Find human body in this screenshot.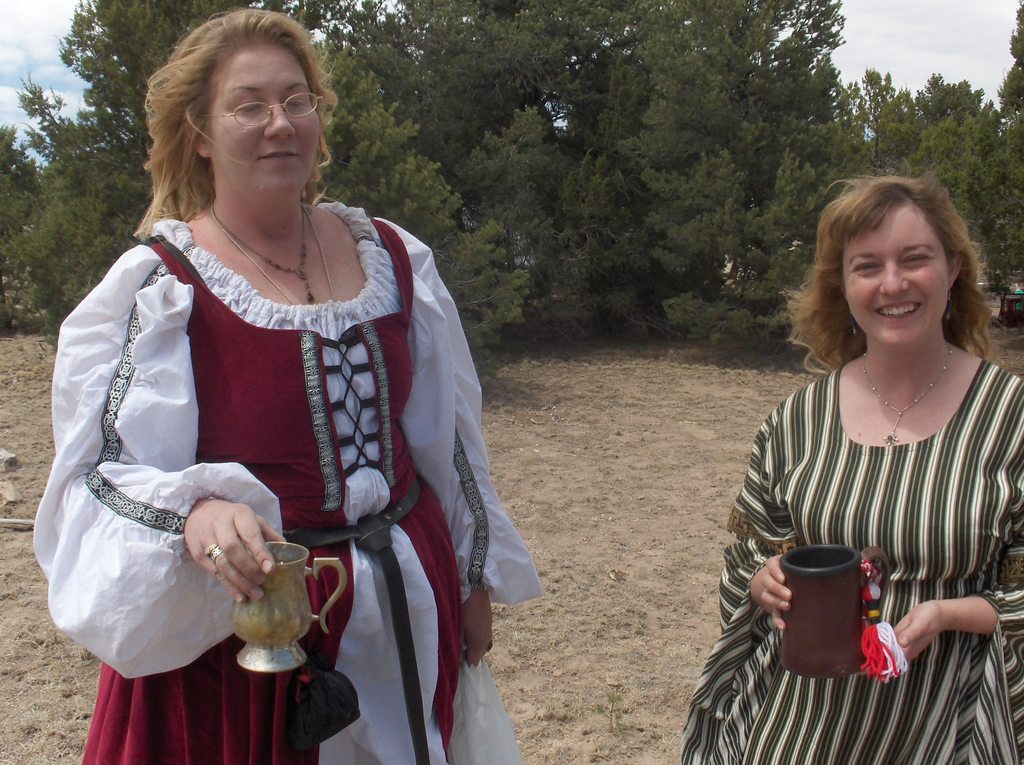
The bounding box for human body is <box>684,175,1023,764</box>.
